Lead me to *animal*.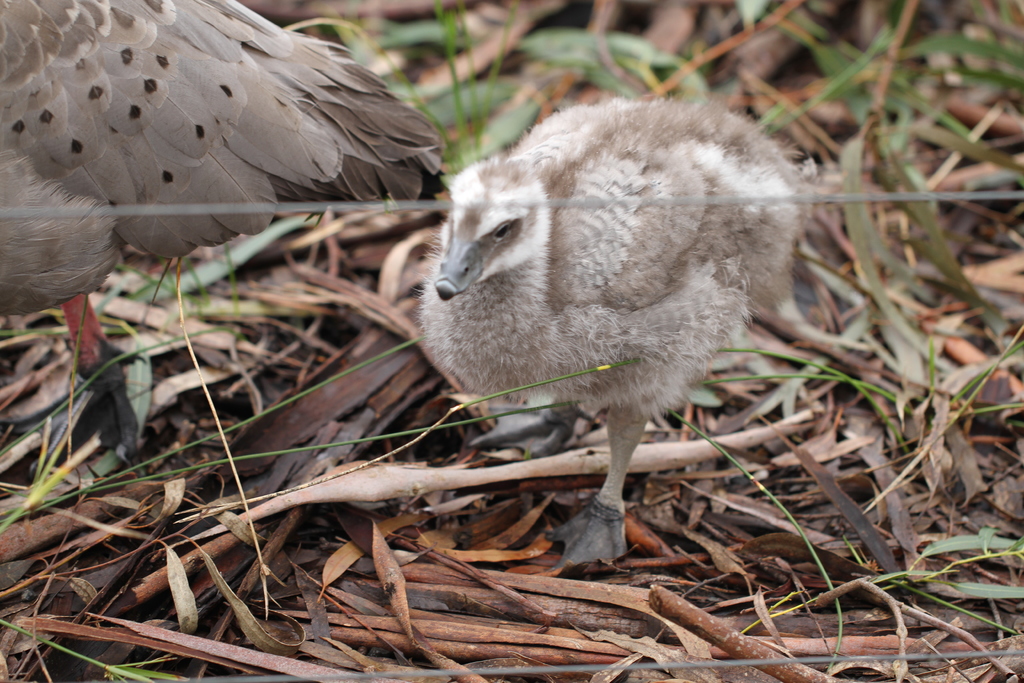
Lead to <box>0,0,456,473</box>.
